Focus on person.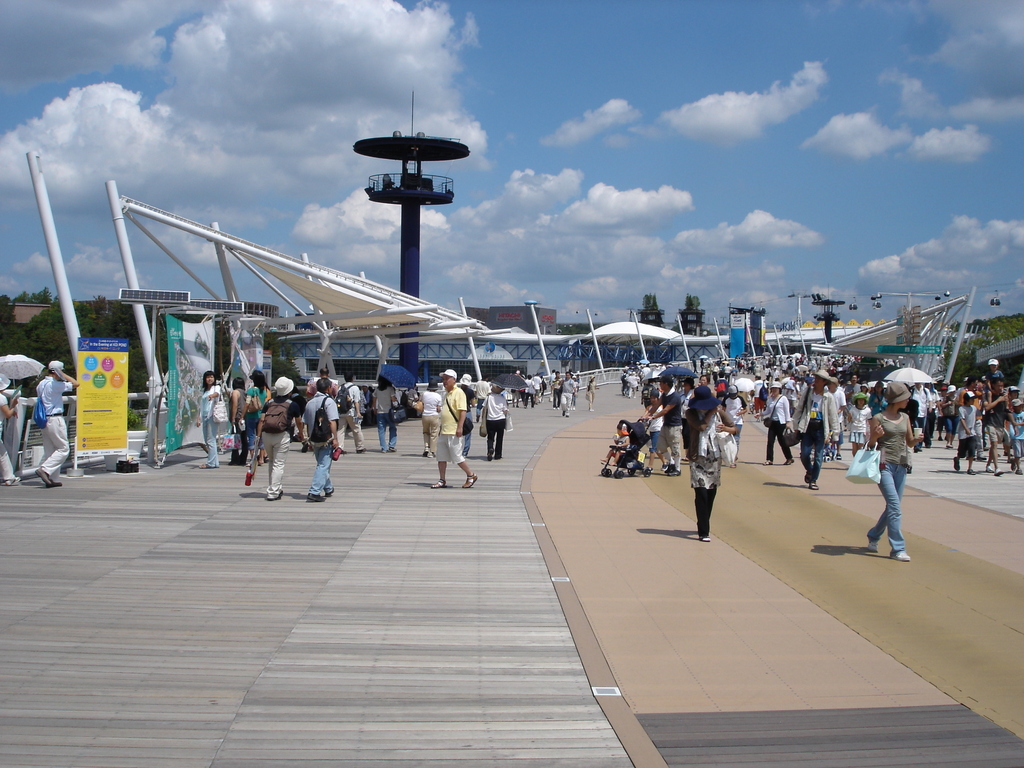
Focused at bbox=(417, 356, 467, 490).
